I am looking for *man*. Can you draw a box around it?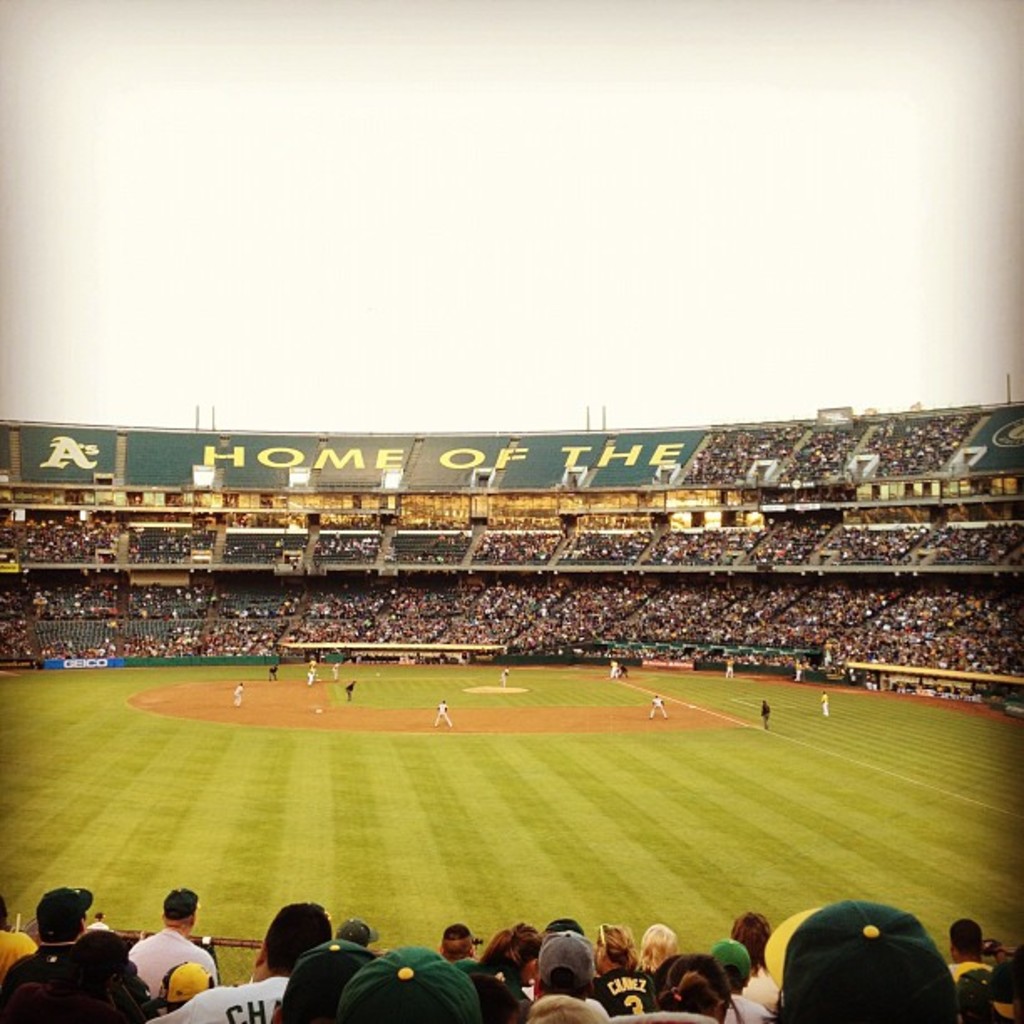
Sure, the bounding box is bbox=[90, 895, 206, 1023].
